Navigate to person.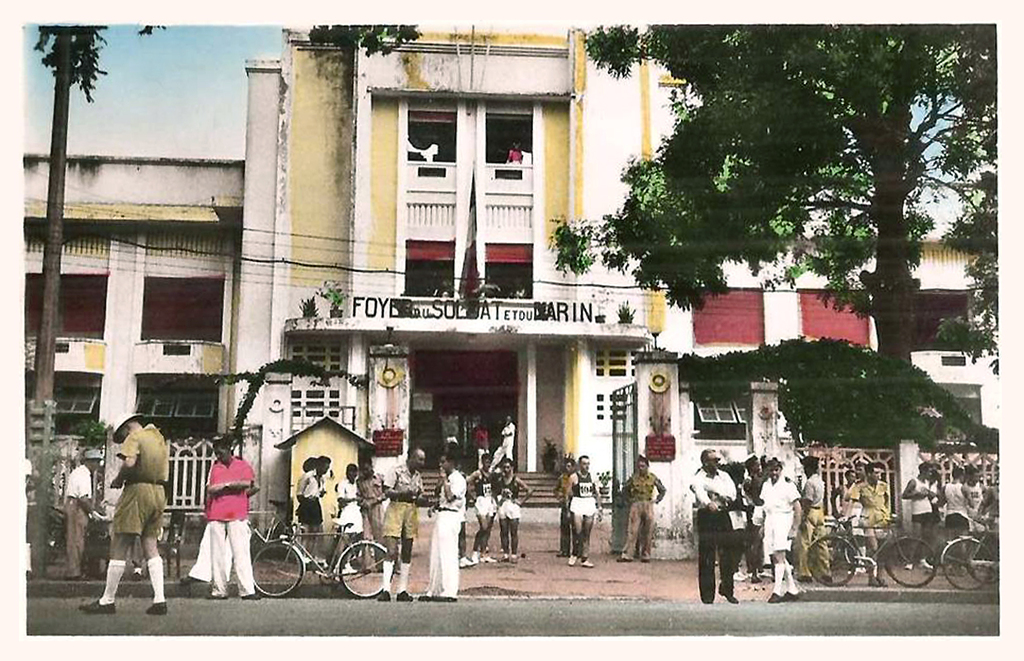
Navigation target: <box>198,432,273,606</box>.
